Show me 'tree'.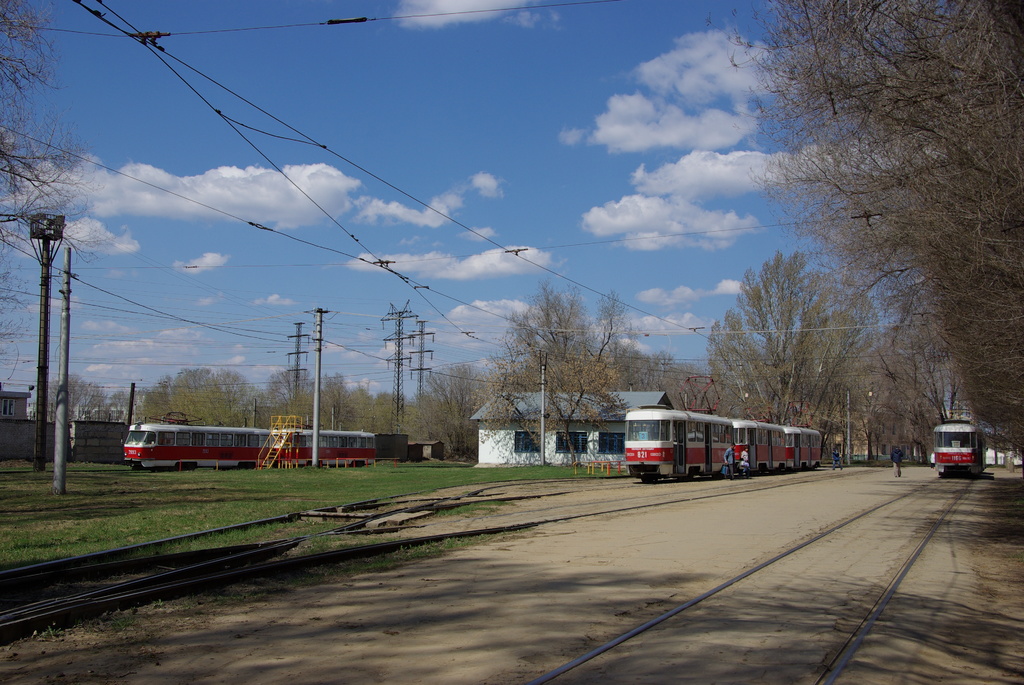
'tree' is here: (left=321, top=371, right=400, bottom=435).
